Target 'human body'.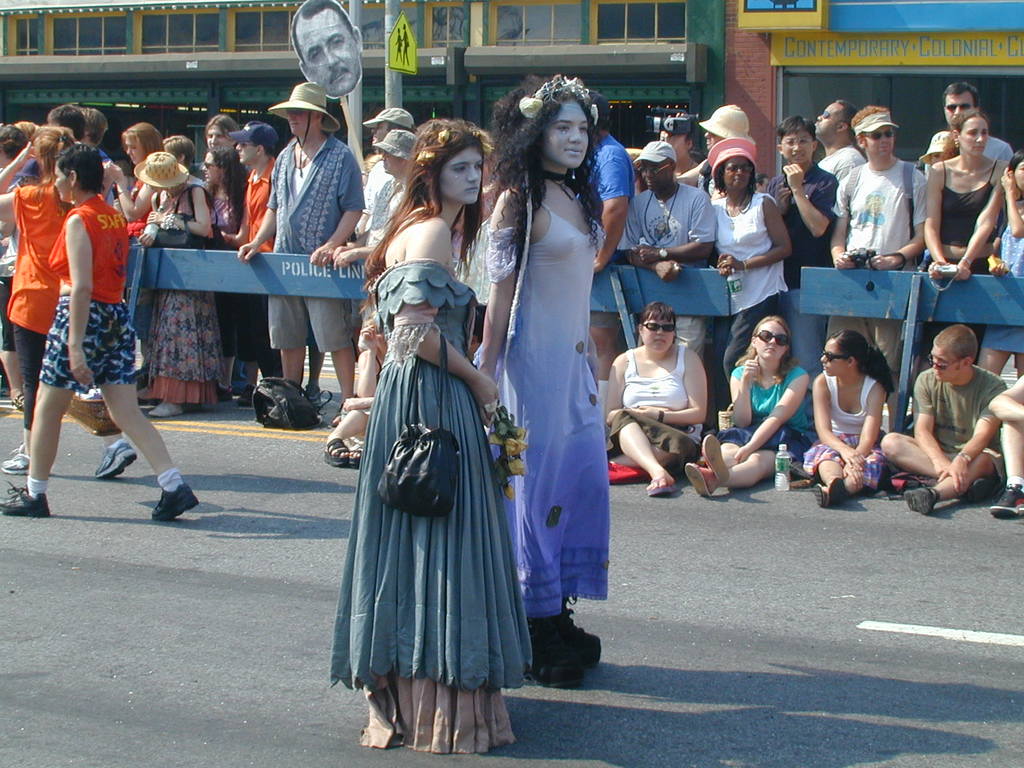
Target region: bbox(989, 367, 1023, 532).
